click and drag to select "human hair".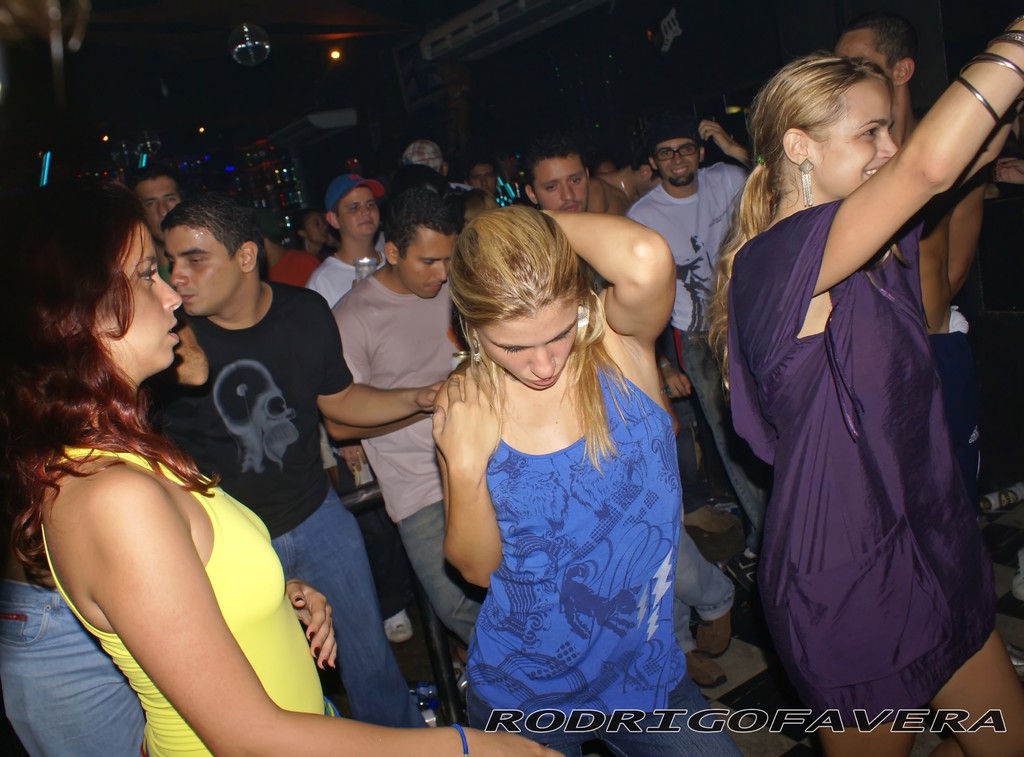
Selection: x1=163 y1=193 x2=268 y2=269.
